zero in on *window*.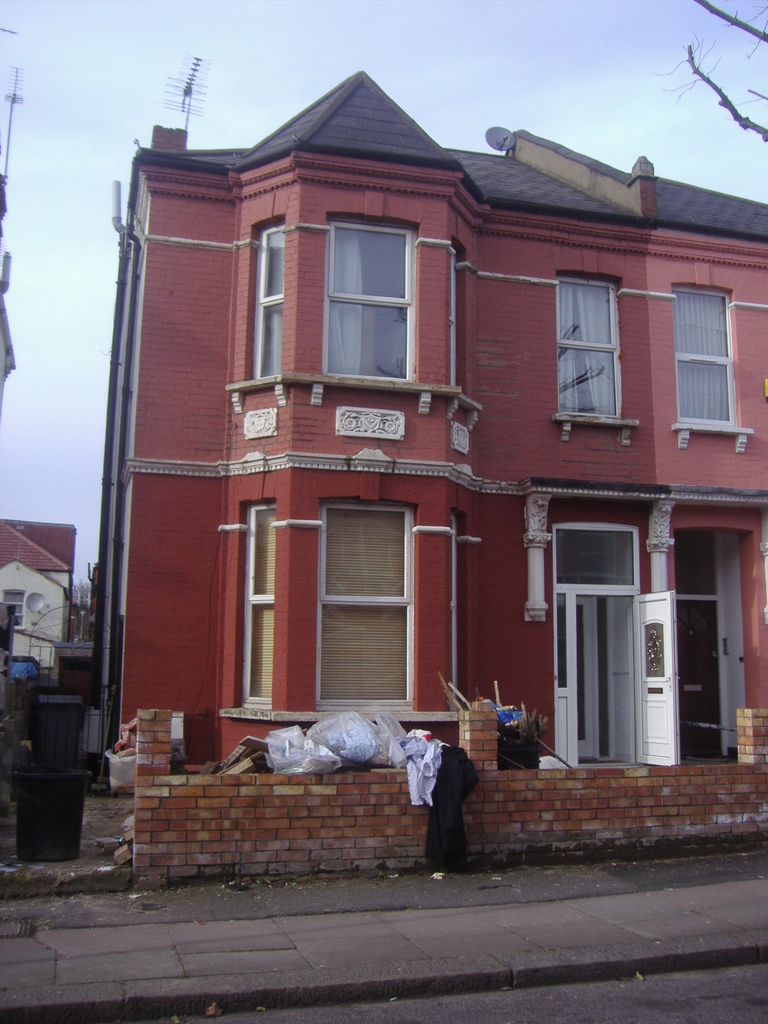
Zeroed in: (672,284,759,463).
